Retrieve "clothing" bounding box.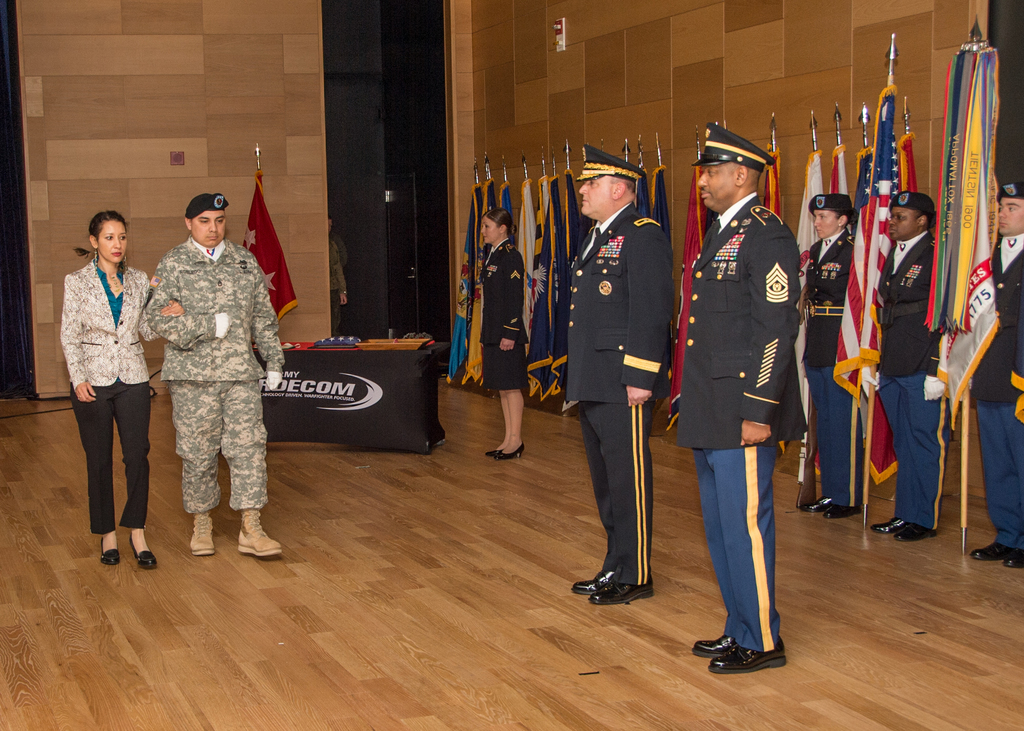
Bounding box: 676, 191, 807, 650.
